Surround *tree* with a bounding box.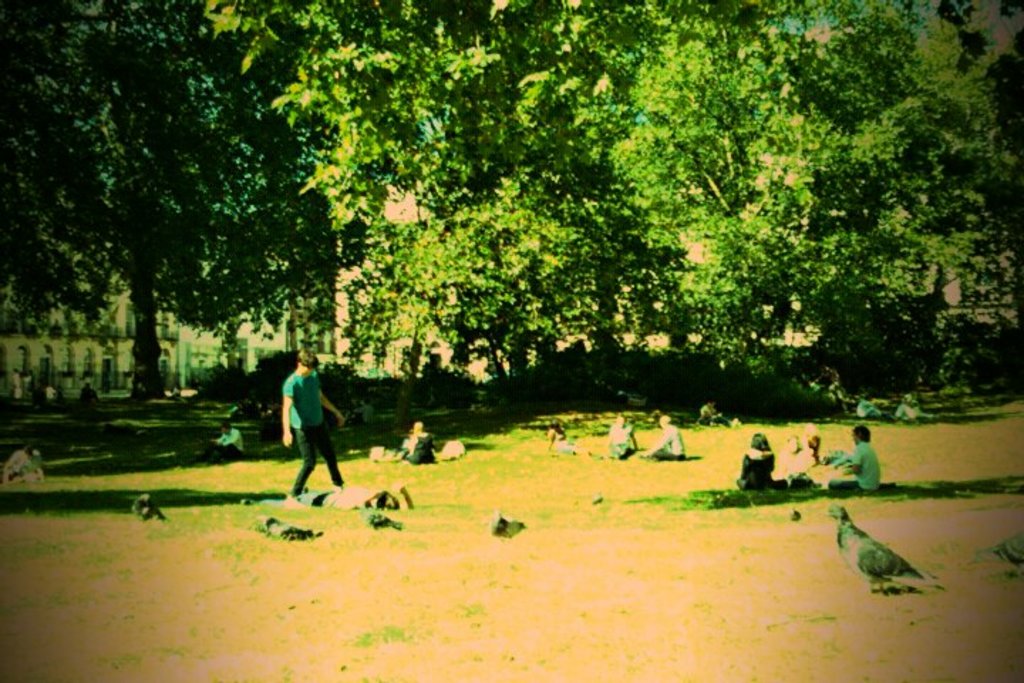
bbox(195, 0, 700, 408).
